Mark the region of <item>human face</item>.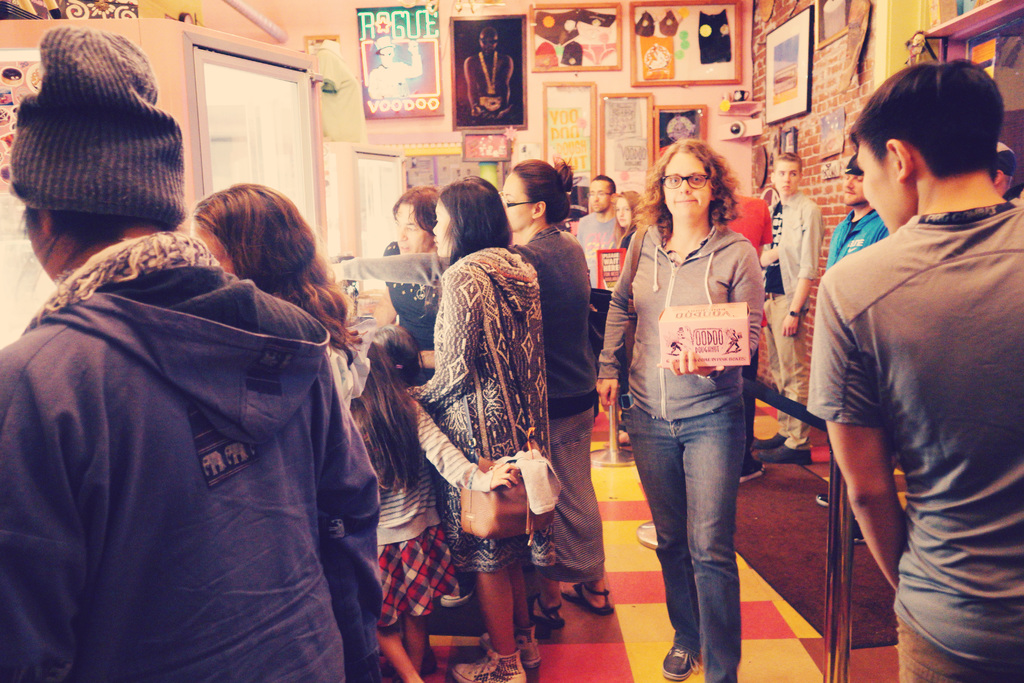
Region: (380,46,390,66).
